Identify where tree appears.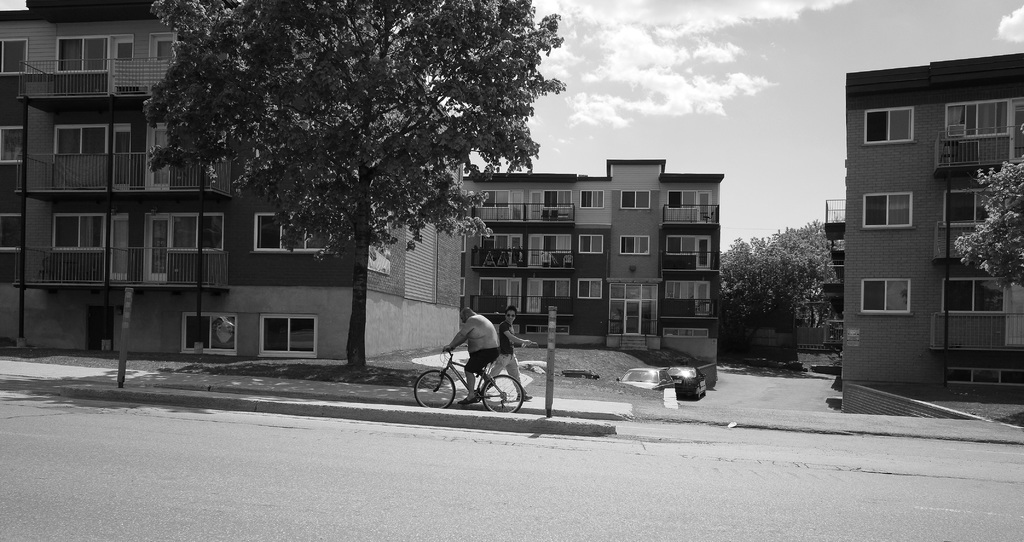
Appears at crop(955, 124, 1023, 289).
